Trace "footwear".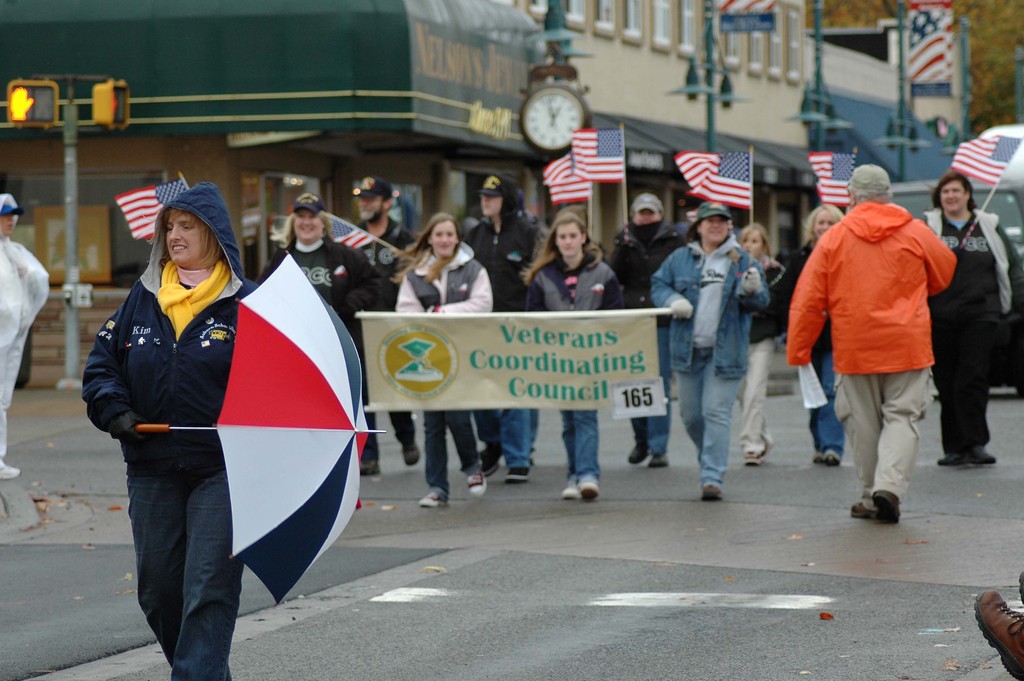
Traced to <box>967,452,995,466</box>.
